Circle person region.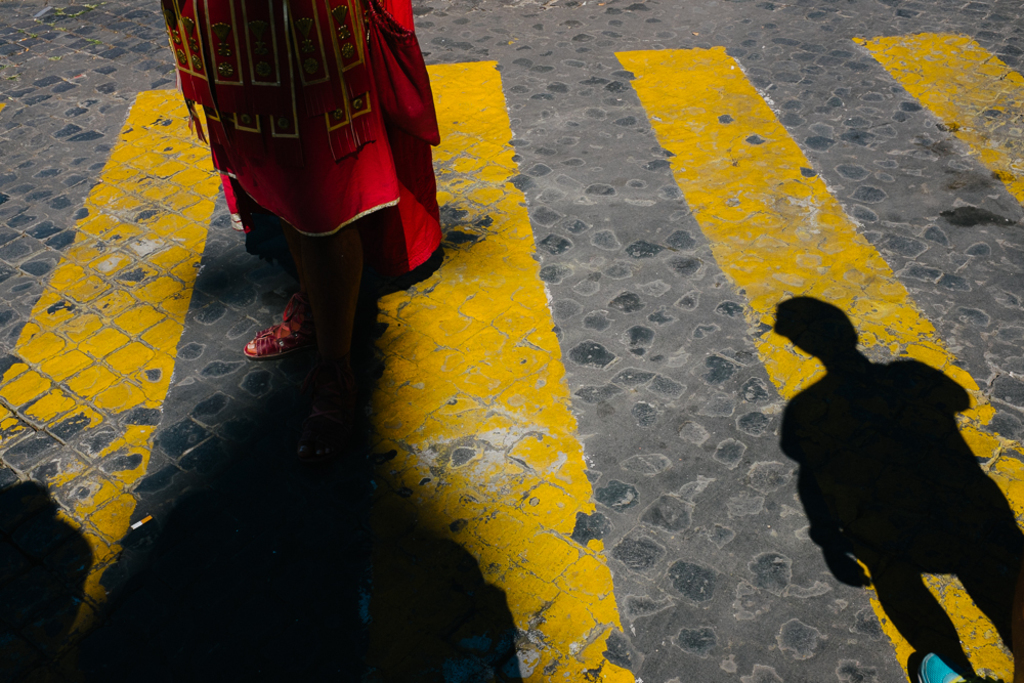
Region: (909, 647, 1006, 682).
